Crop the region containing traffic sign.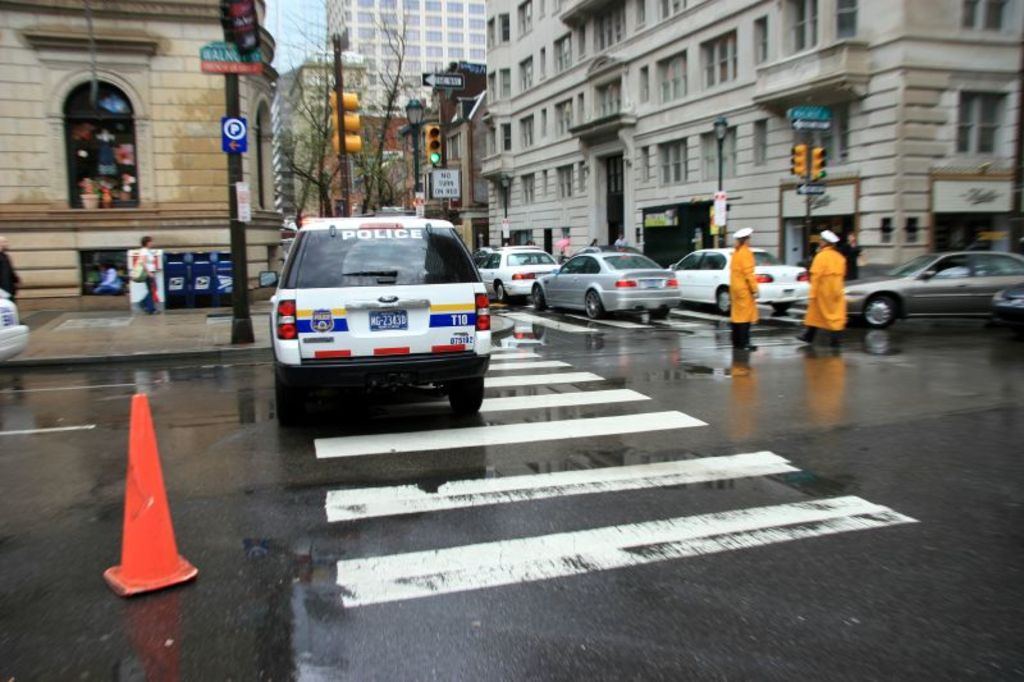
Crop region: bbox=(788, 104, 835, 131).
